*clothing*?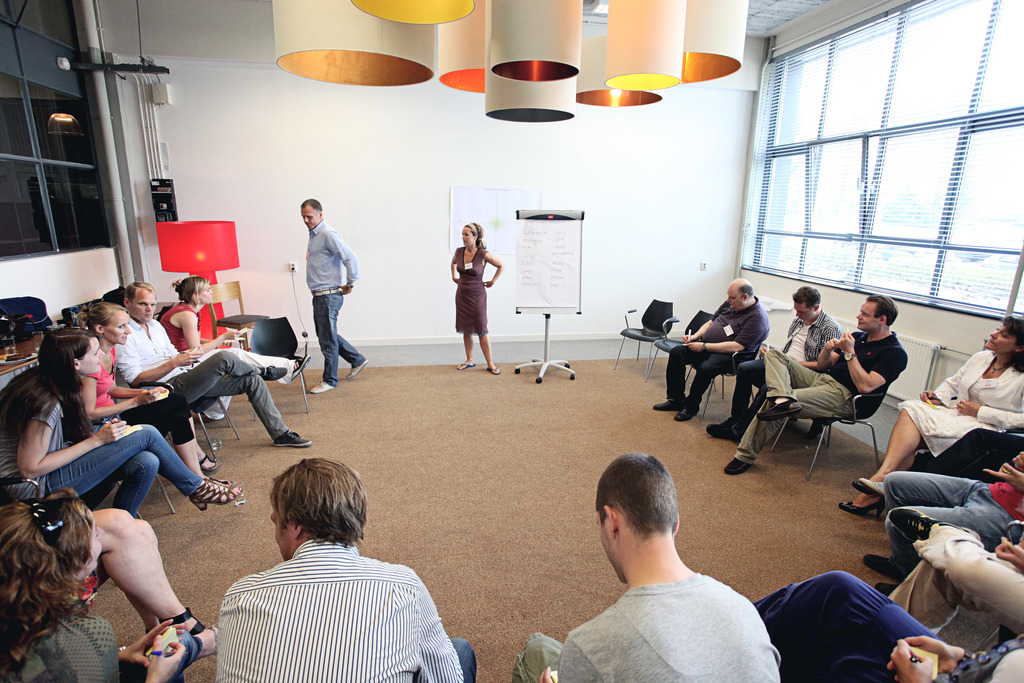
bbox=(781, 313, 839, 355)
